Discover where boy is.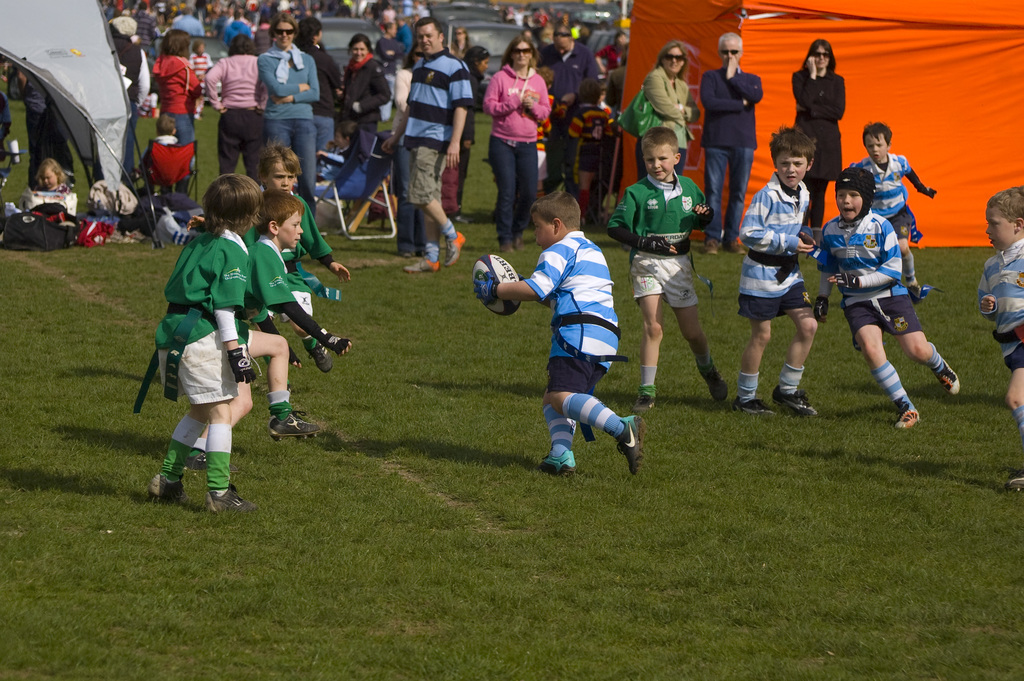
Discovered at bbox=[153, 175, 270, 512].
